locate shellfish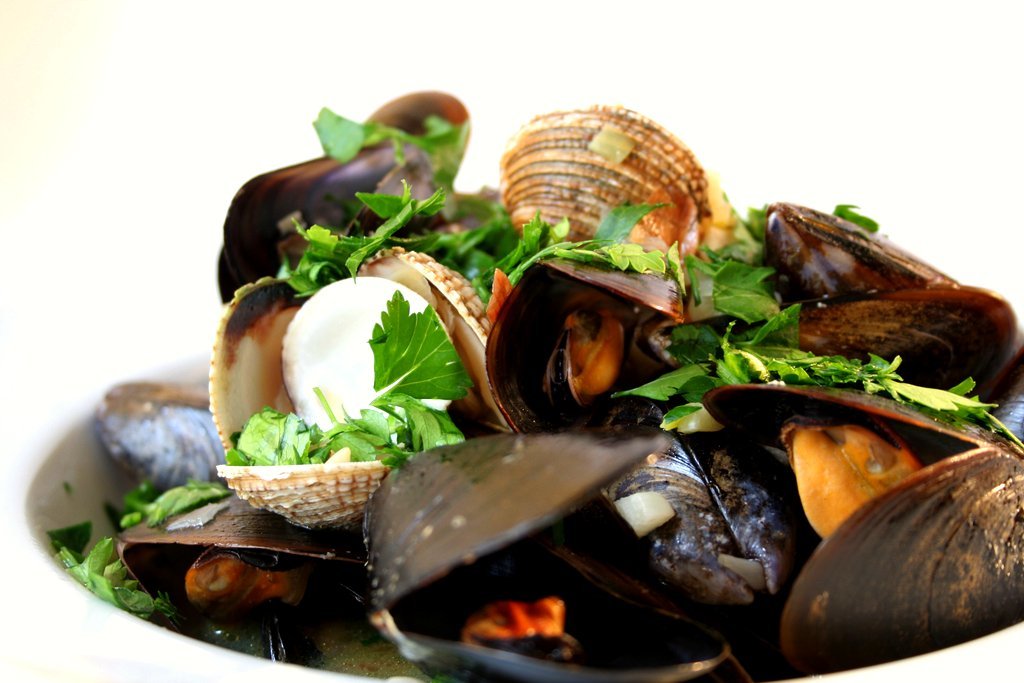
bbox=(358, 426, 742, 682)
